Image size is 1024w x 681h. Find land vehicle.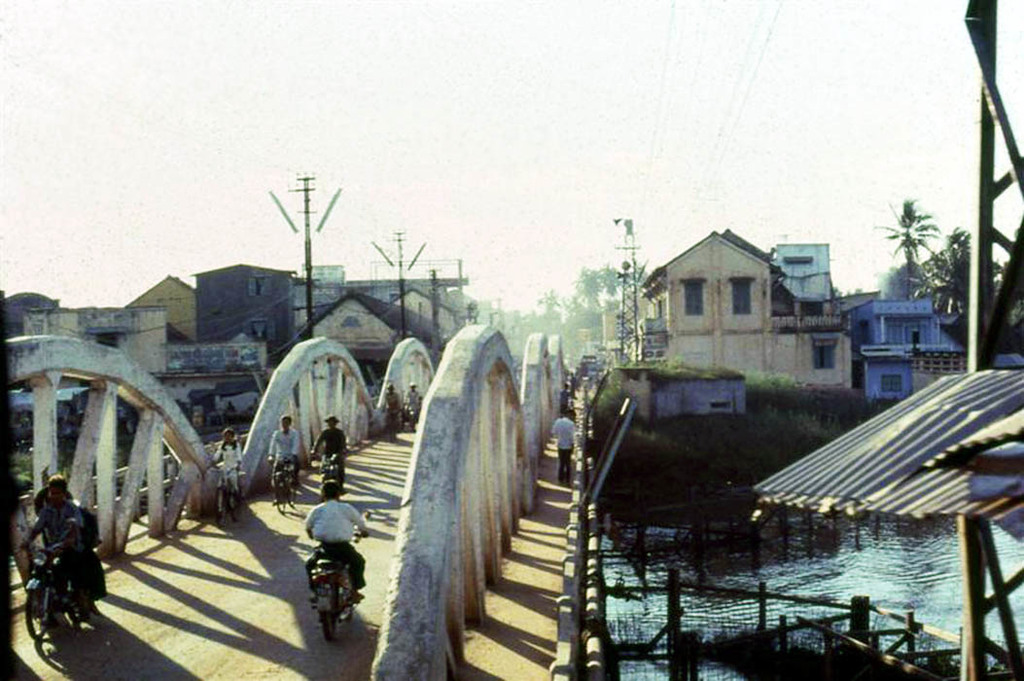
l=308, t=448, r=339, b=497.
